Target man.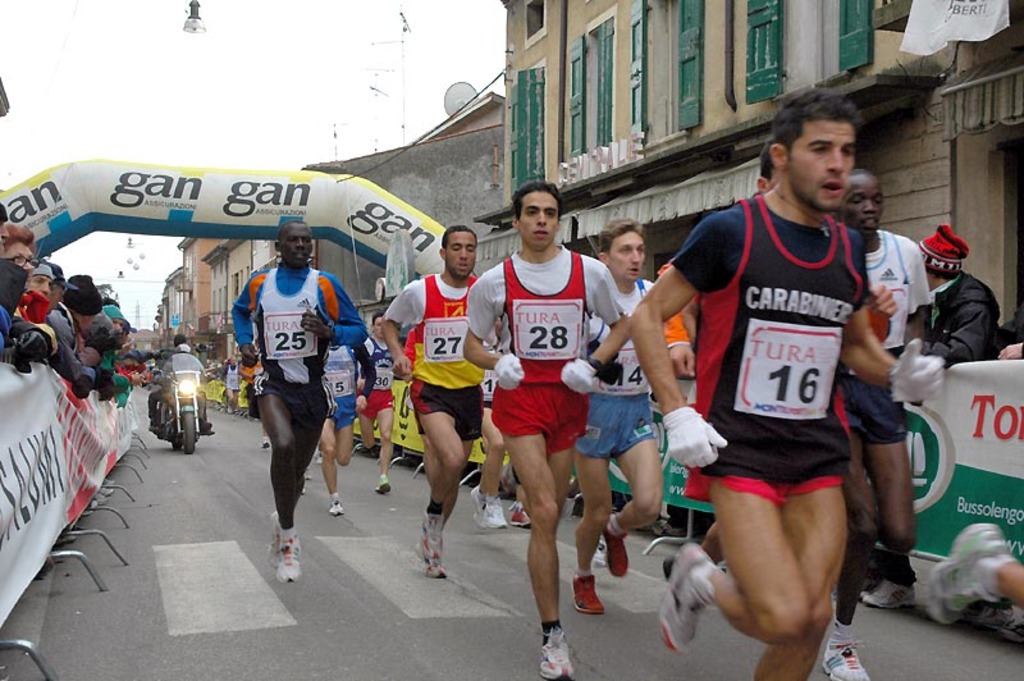
Target region: (896, 227, 1005, 371).
